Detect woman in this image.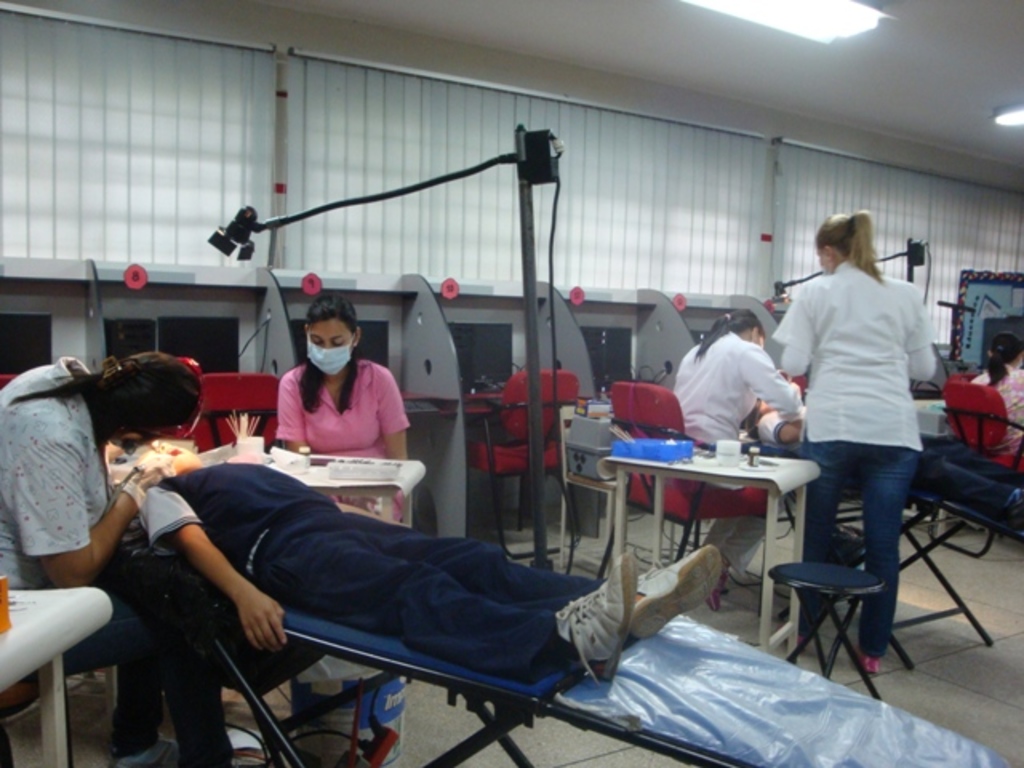
Detection: (x1=269, y1=296, x2=418, y2=763).
